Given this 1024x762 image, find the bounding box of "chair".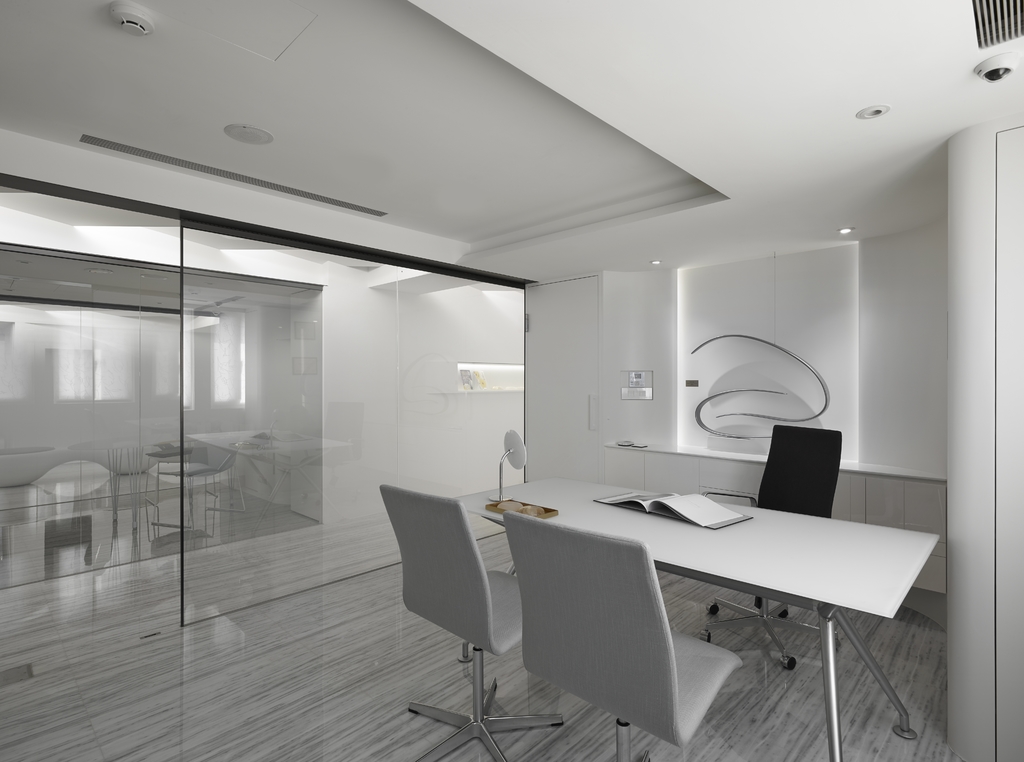
bbox(502, 509, 747, 761).
